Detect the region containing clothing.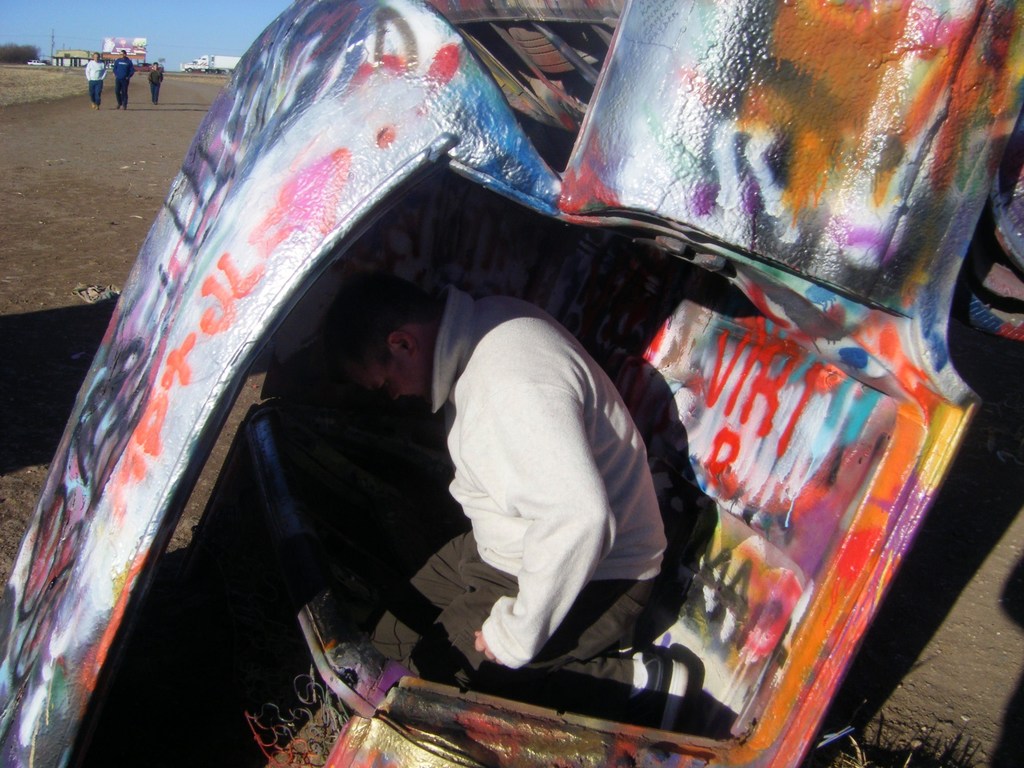
x1=145, y1=69, x2=163, y2=101.
